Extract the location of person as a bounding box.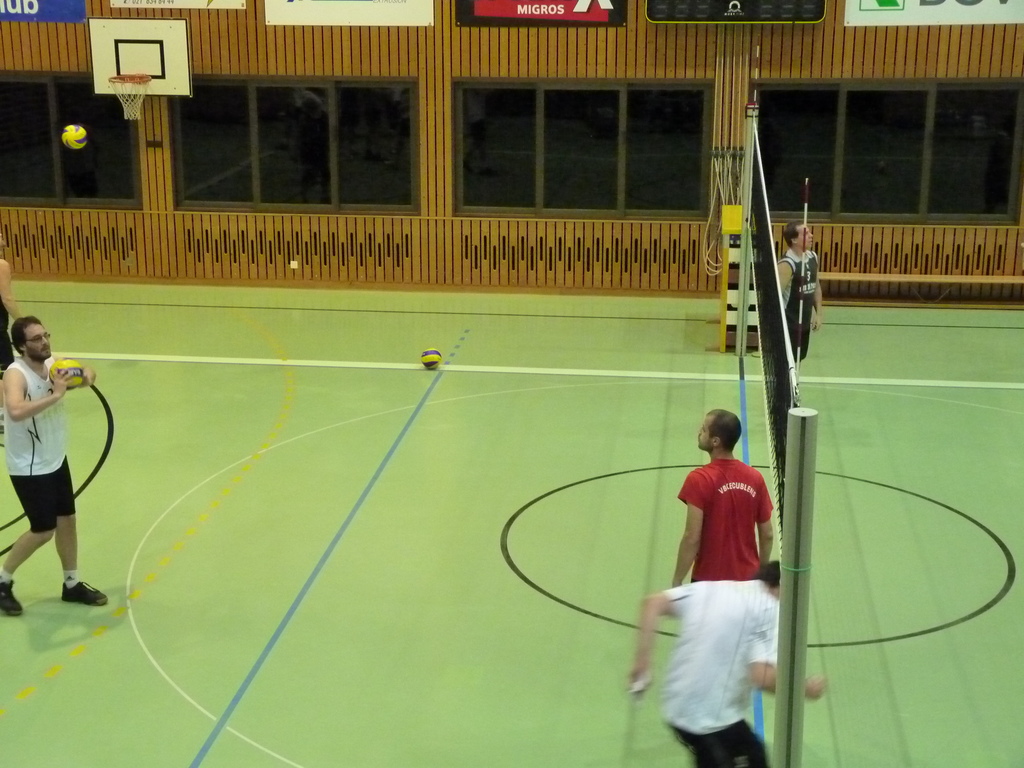
{"left": 671, "top": 406, "right": 777, "bottom": 589}.
